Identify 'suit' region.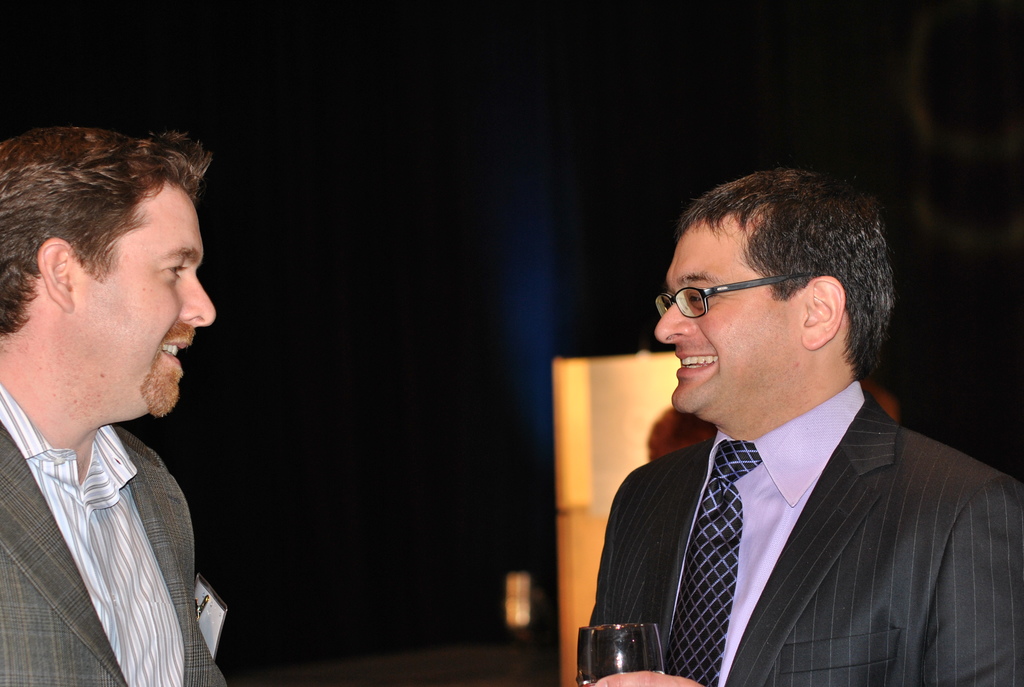
Region: {"x1": 579, "y1": 291, "x2": 1018, "y2": 686}.
